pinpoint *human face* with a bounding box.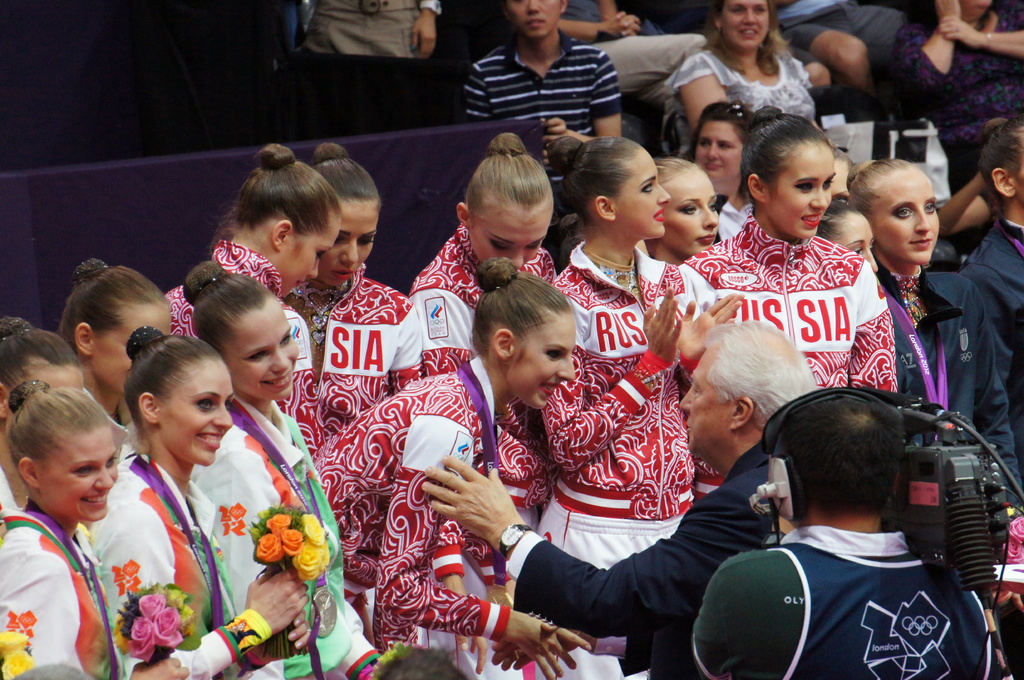
[278,214,345,296].
